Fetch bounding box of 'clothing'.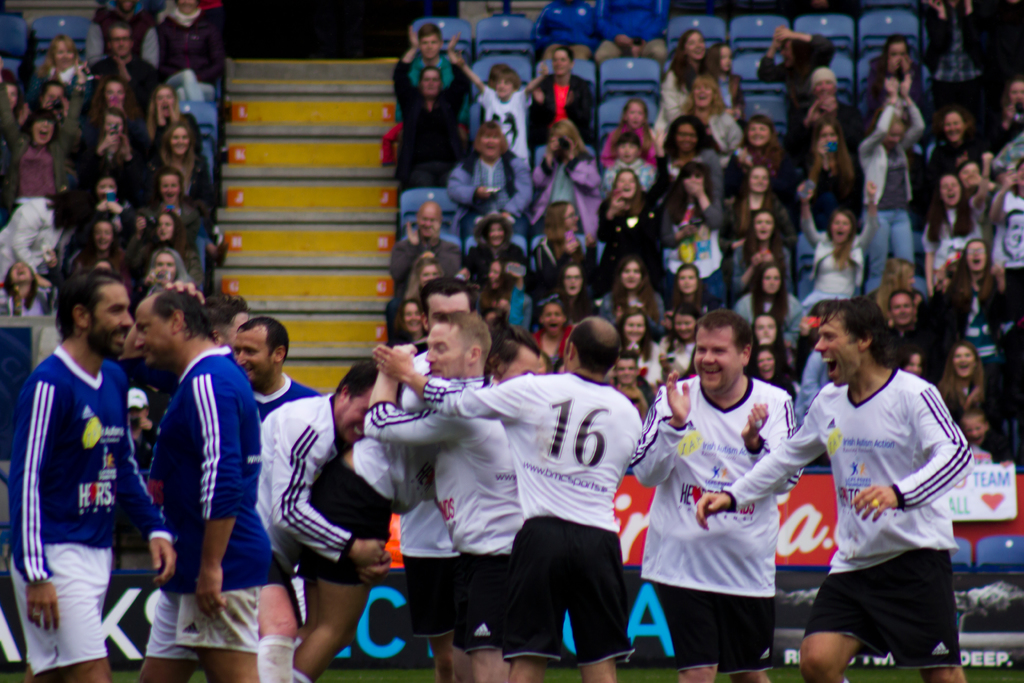
Bbox: Rect(394, 57, 479, 194).
